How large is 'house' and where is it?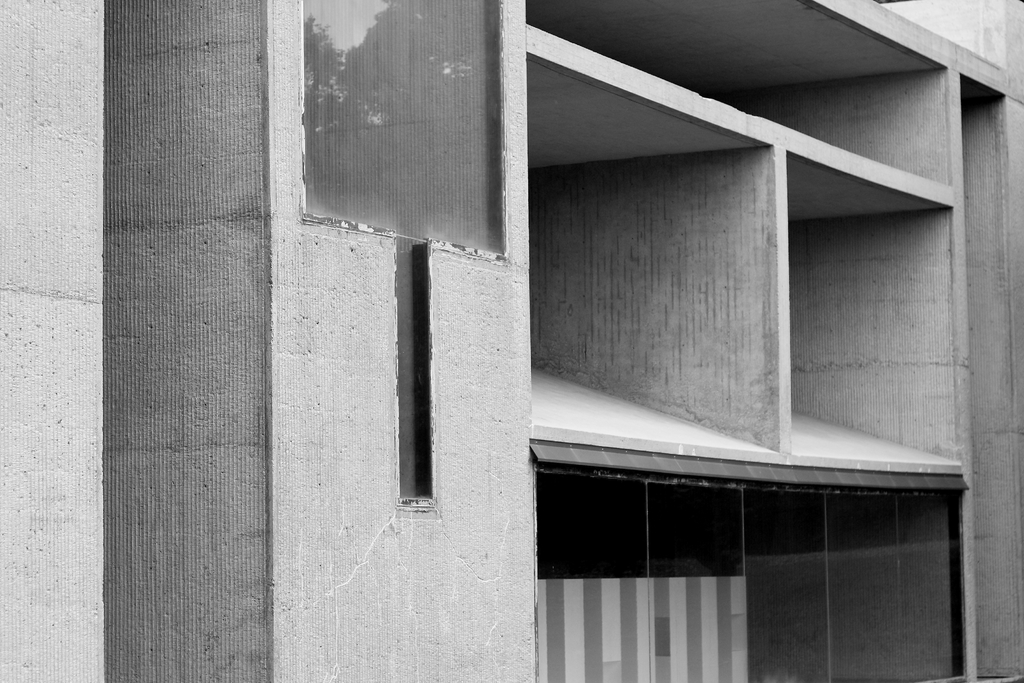
Bounding box: 54:0:1023:682.
